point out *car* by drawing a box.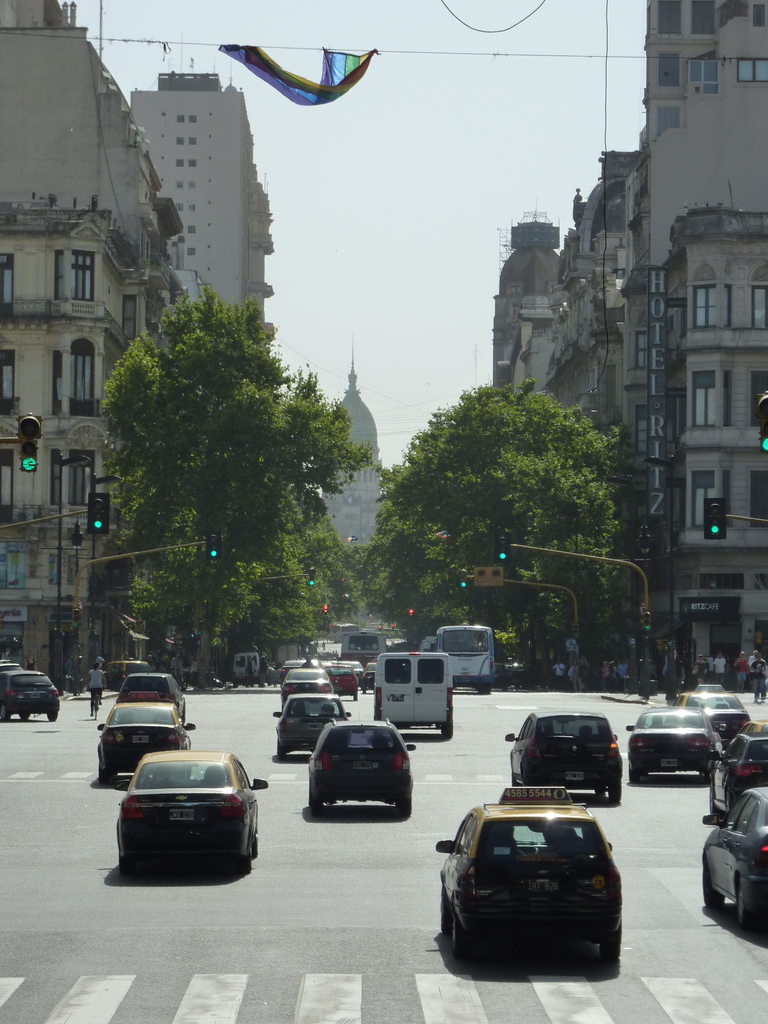
bbox=[439, 790, 634, 968].
